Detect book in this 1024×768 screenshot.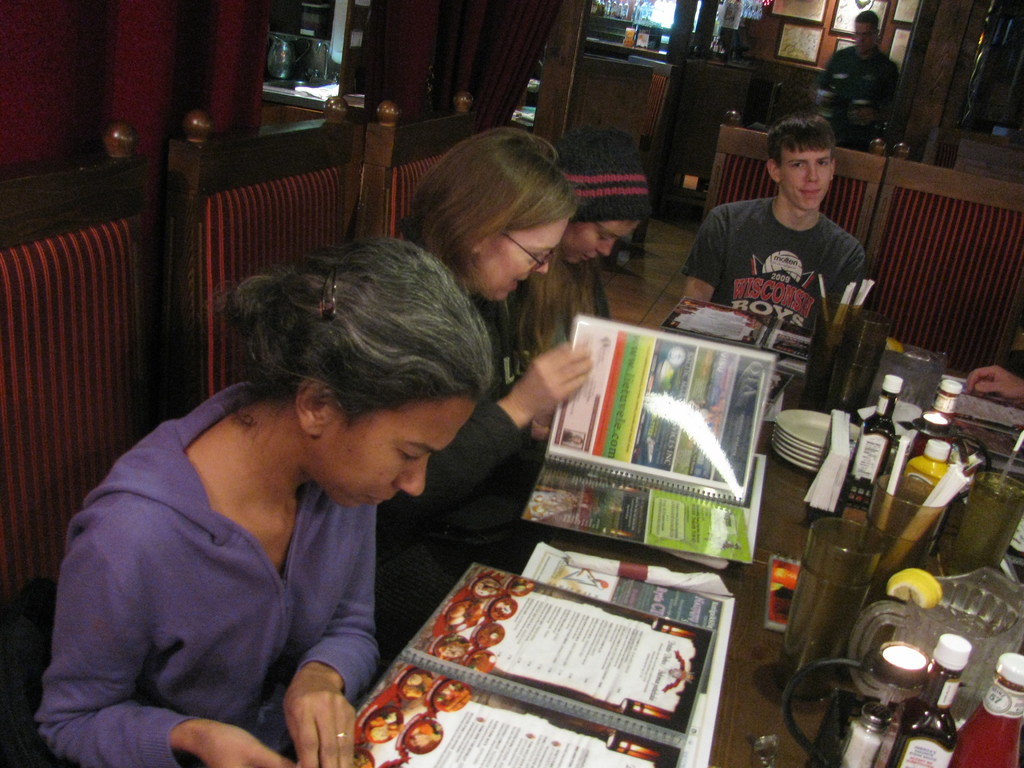
Detection: region(659, 294, 816, 369).
